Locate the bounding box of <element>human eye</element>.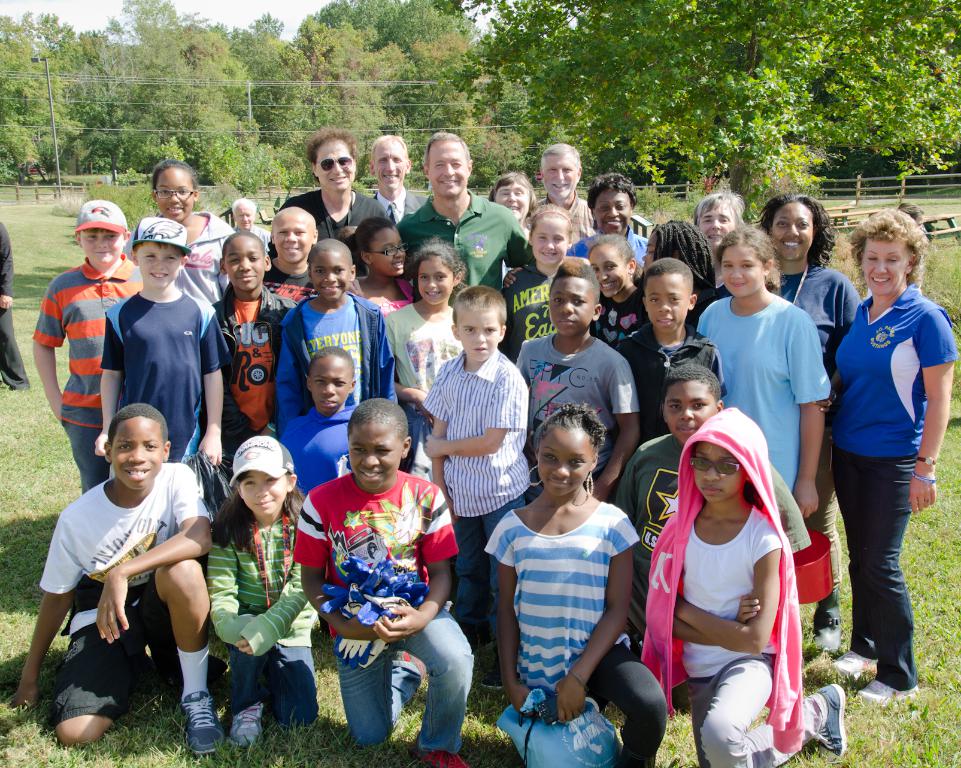
Bounding box: box(335, 266, 345, 274).
